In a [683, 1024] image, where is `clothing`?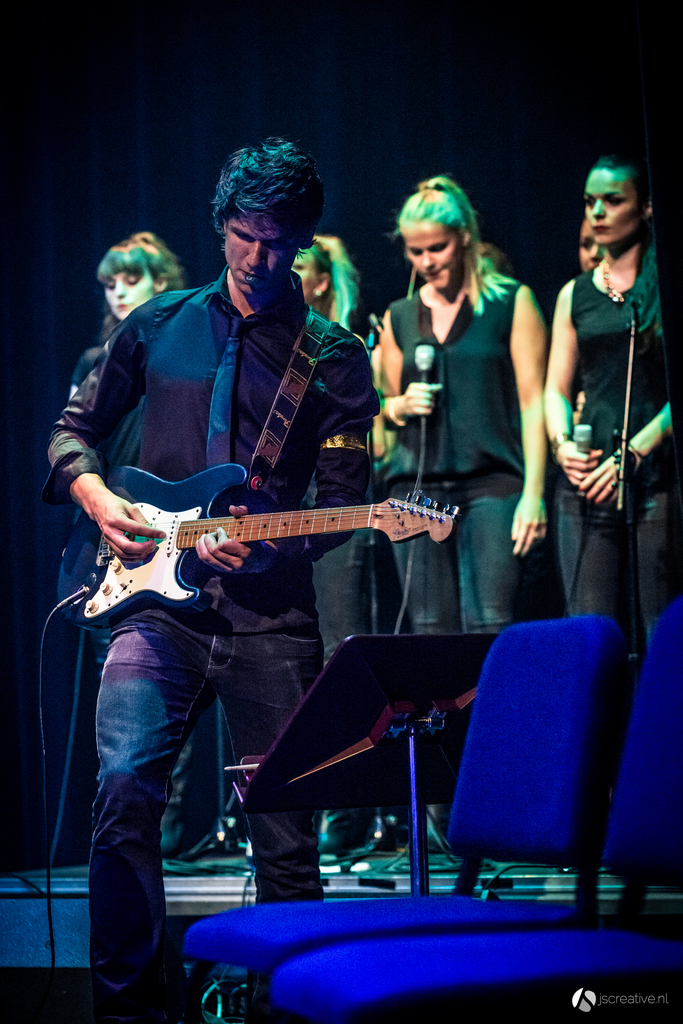
386:266:521:634.
